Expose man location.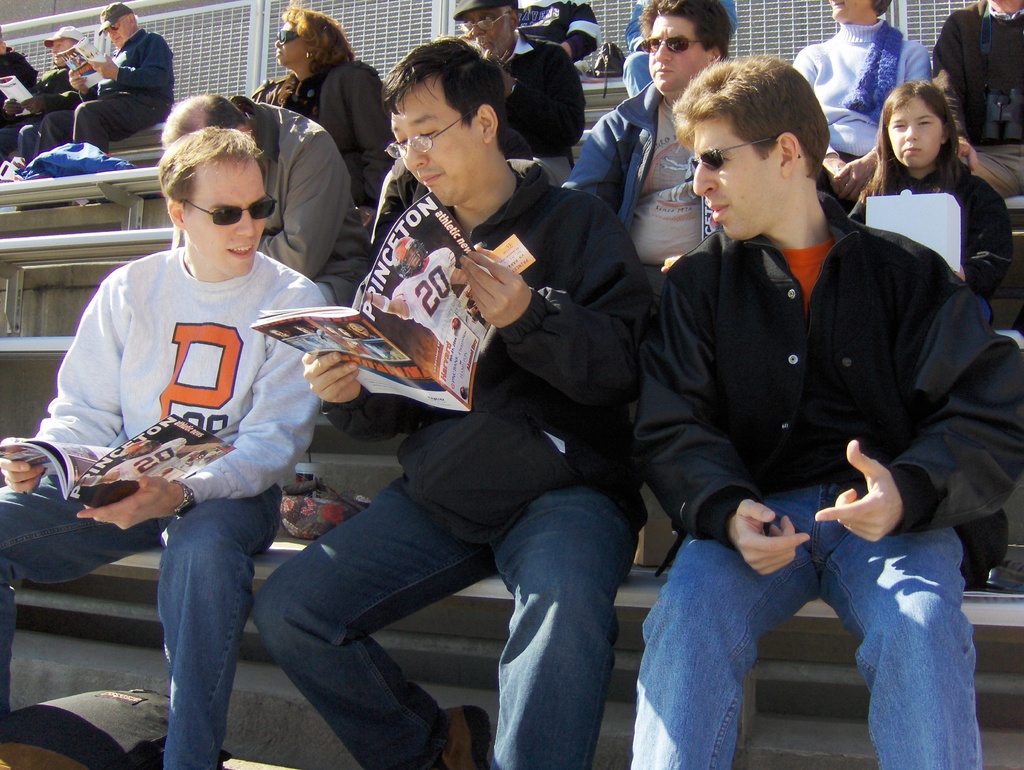
Exposed at detection(3, 26, 100, 176).
